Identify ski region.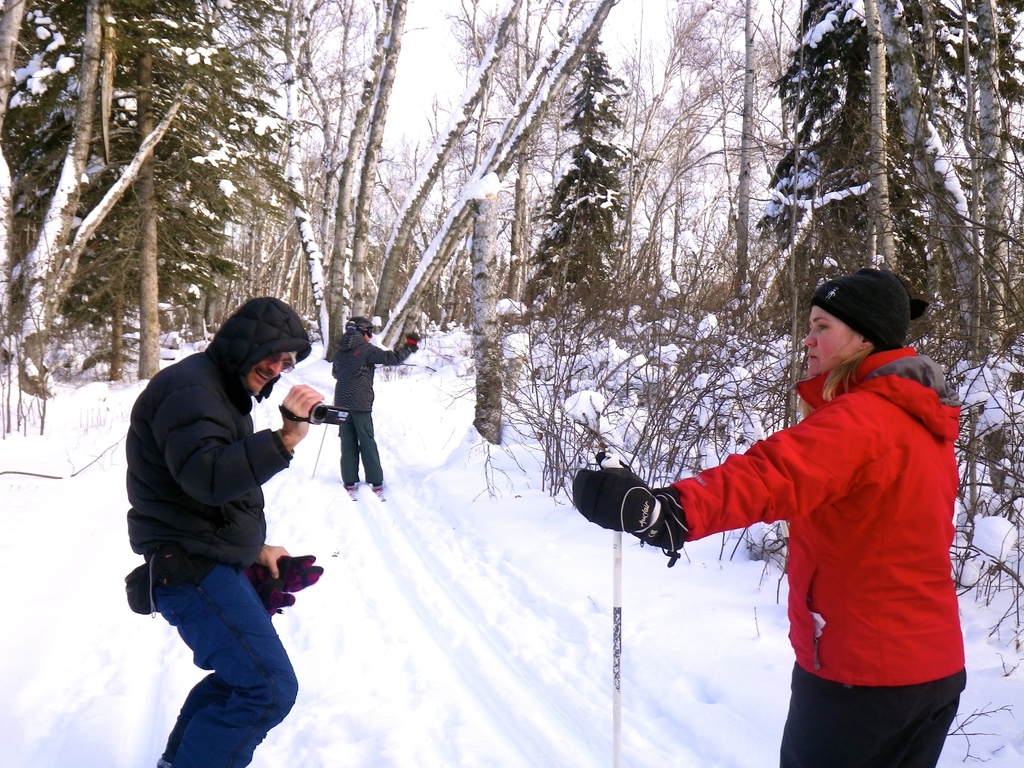
Region: [341,483,361,500].
